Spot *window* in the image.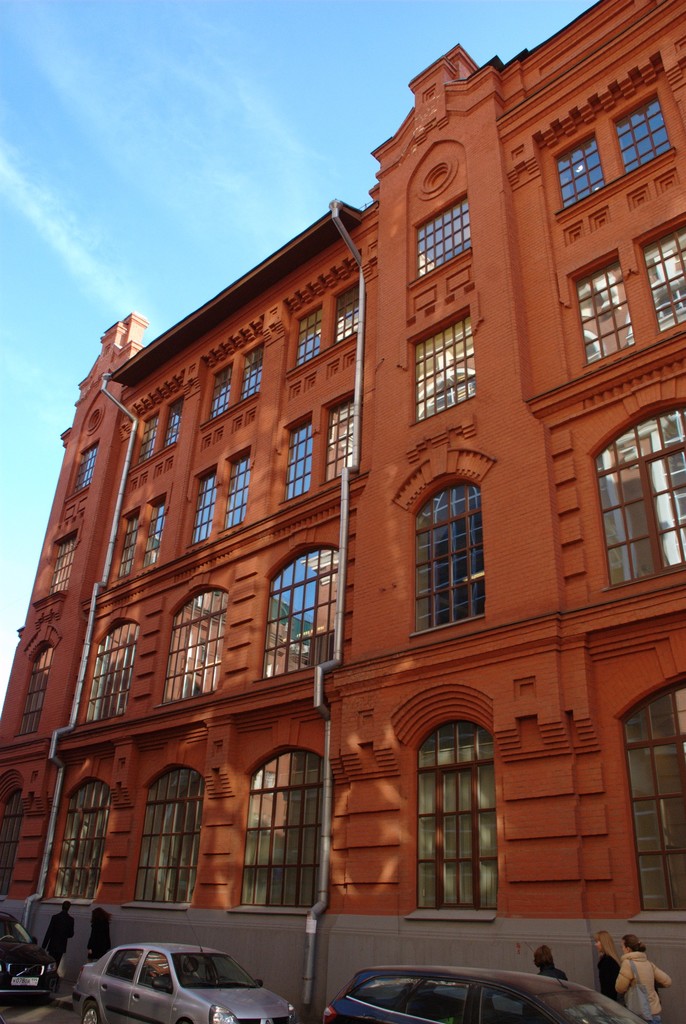
*window* found at bbox=[134, 407, 150, 460].
